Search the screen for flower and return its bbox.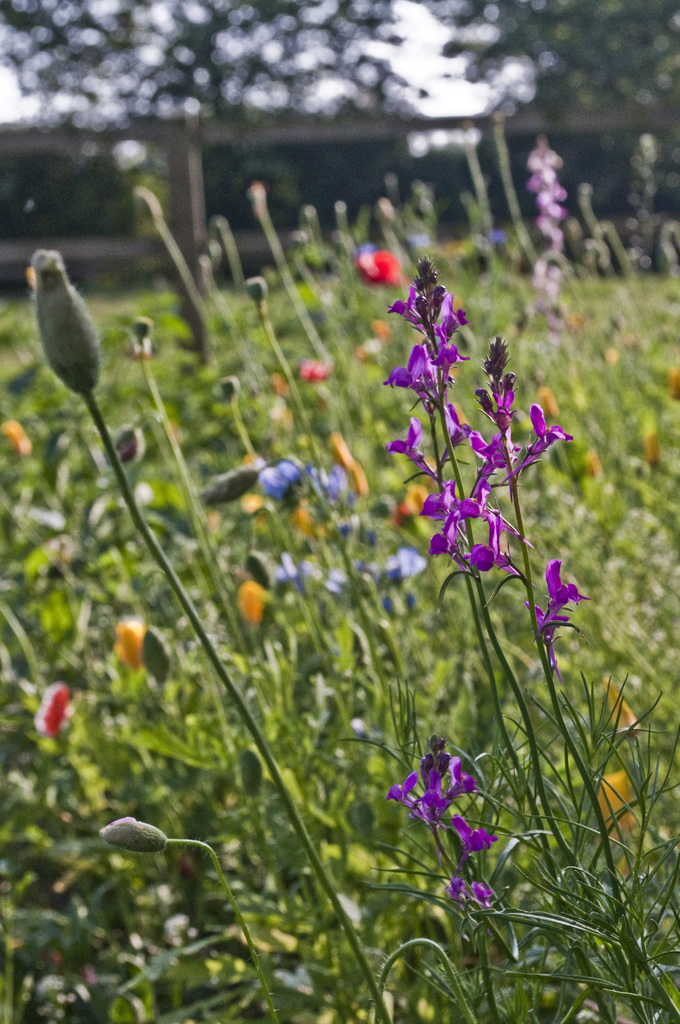
Found: 108/616/147/669.
